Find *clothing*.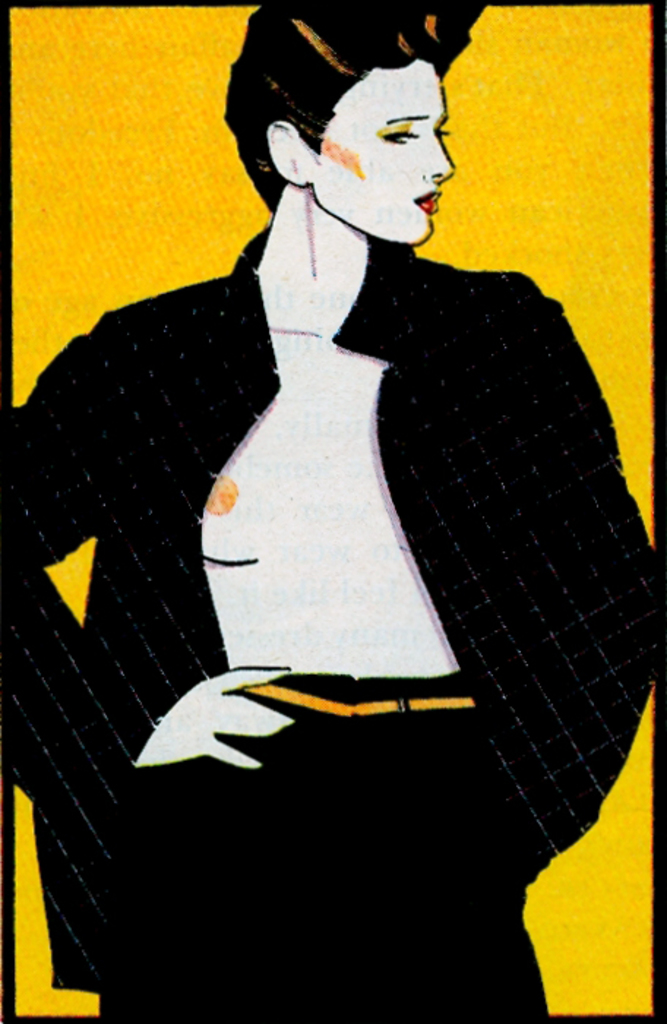
<region>10, 203, 655, 1005</region>.
